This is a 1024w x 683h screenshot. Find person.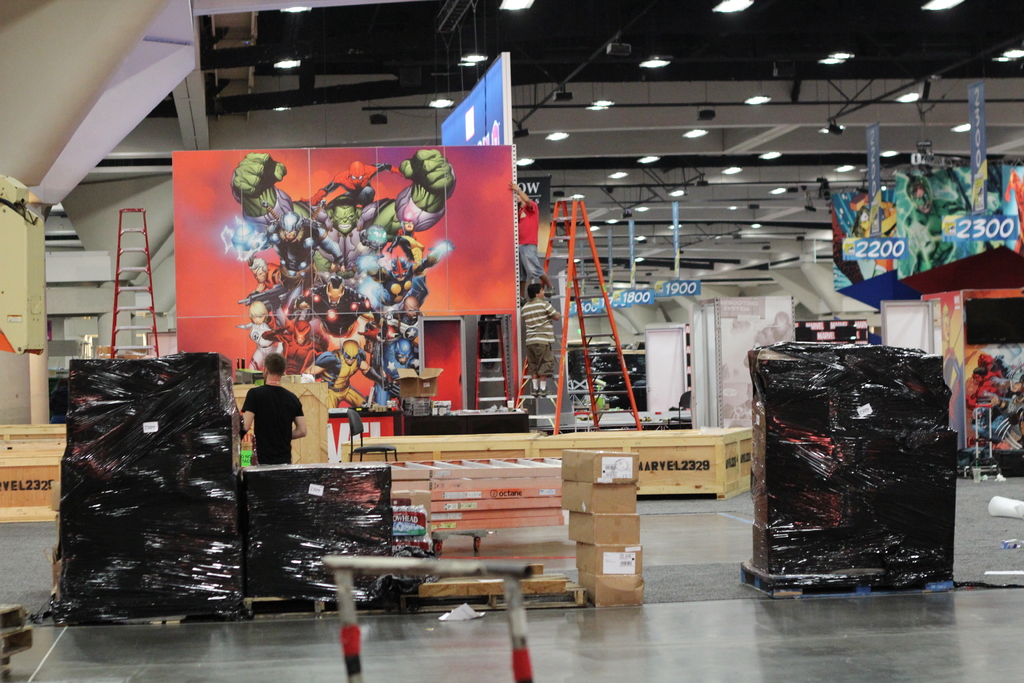
Bounding box: crop(509, 179, 554, 294).
